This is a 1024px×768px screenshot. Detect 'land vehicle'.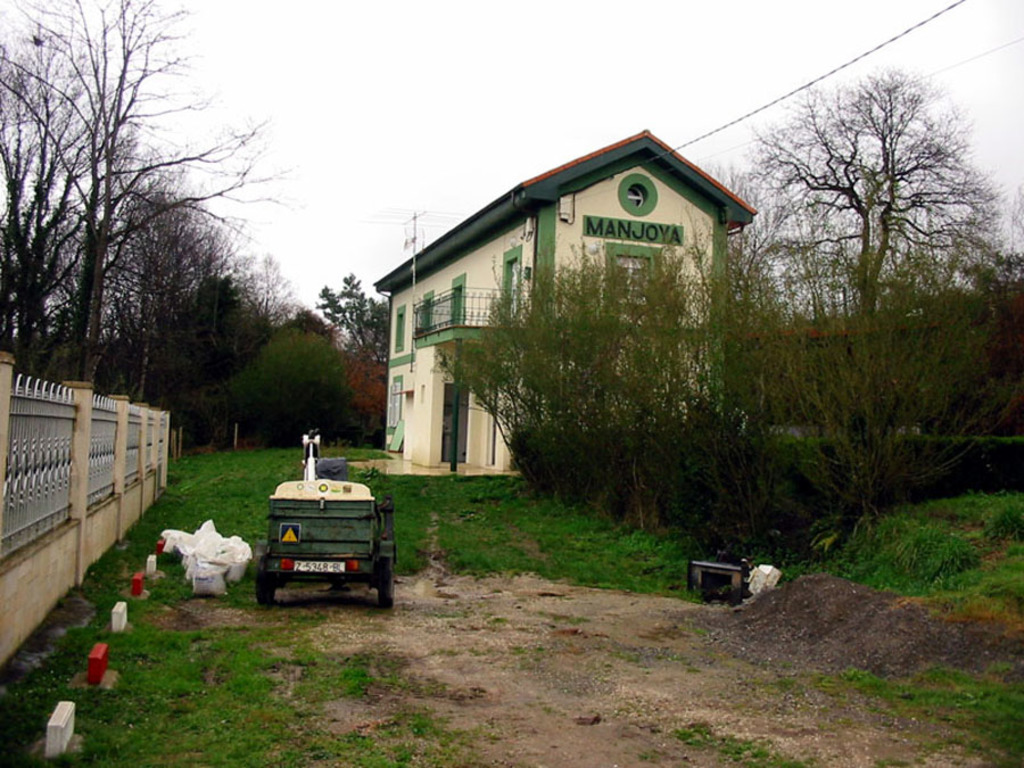
detection(247, 435, 396, 605).
